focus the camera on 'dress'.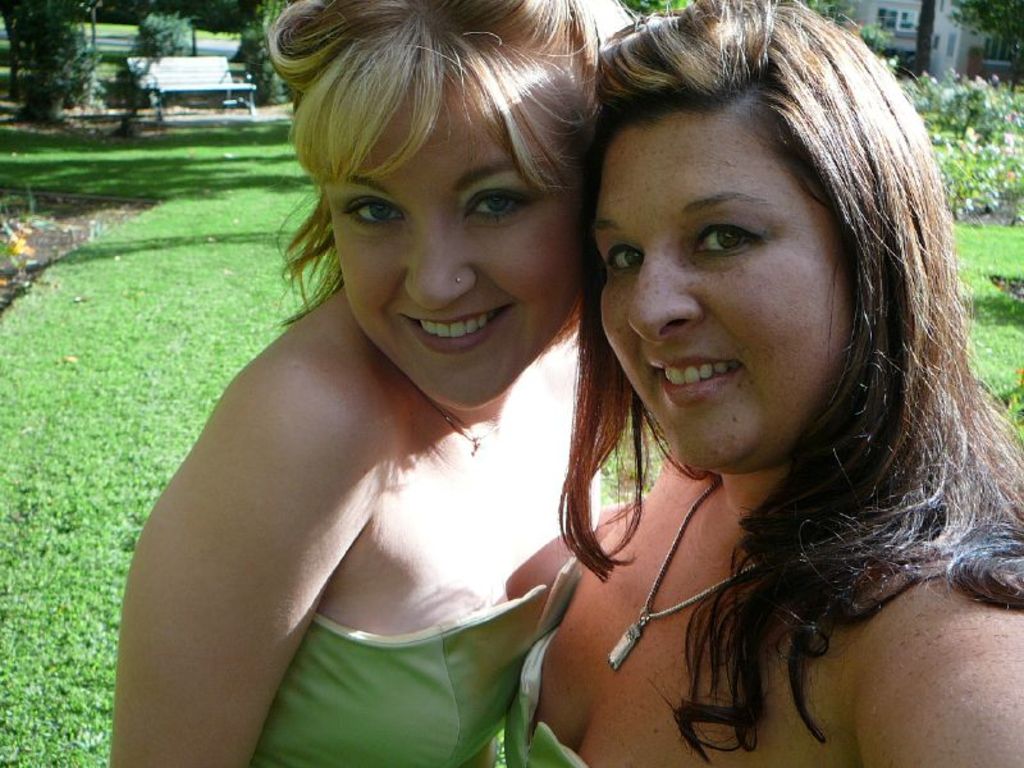
Focus region: (246,532,605,767).
